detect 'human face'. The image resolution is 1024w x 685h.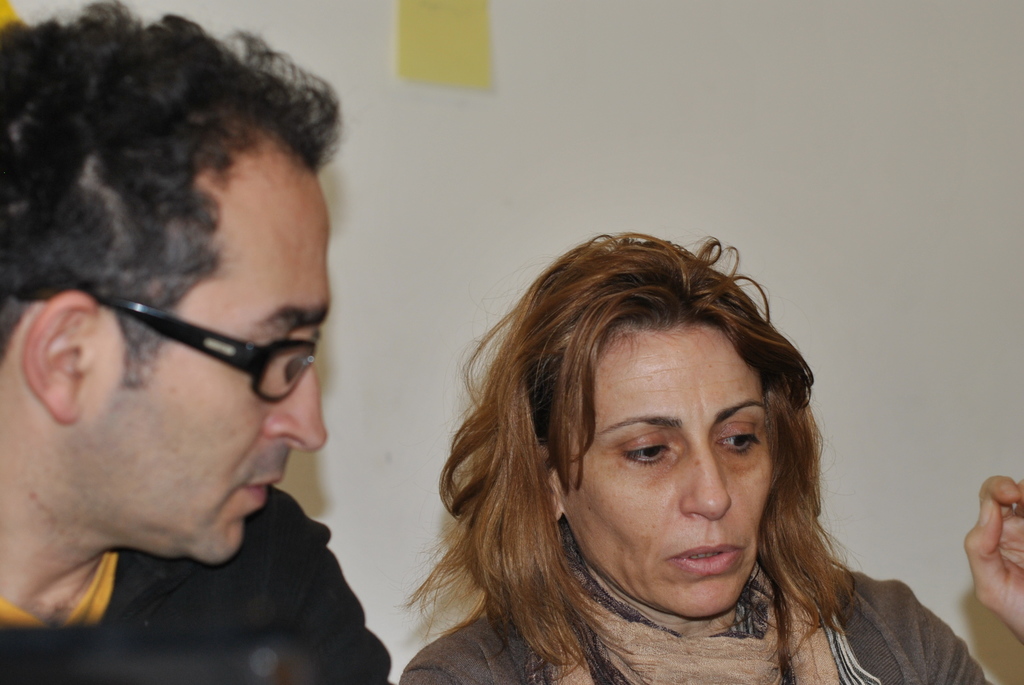
549, 322, 788, 618.
